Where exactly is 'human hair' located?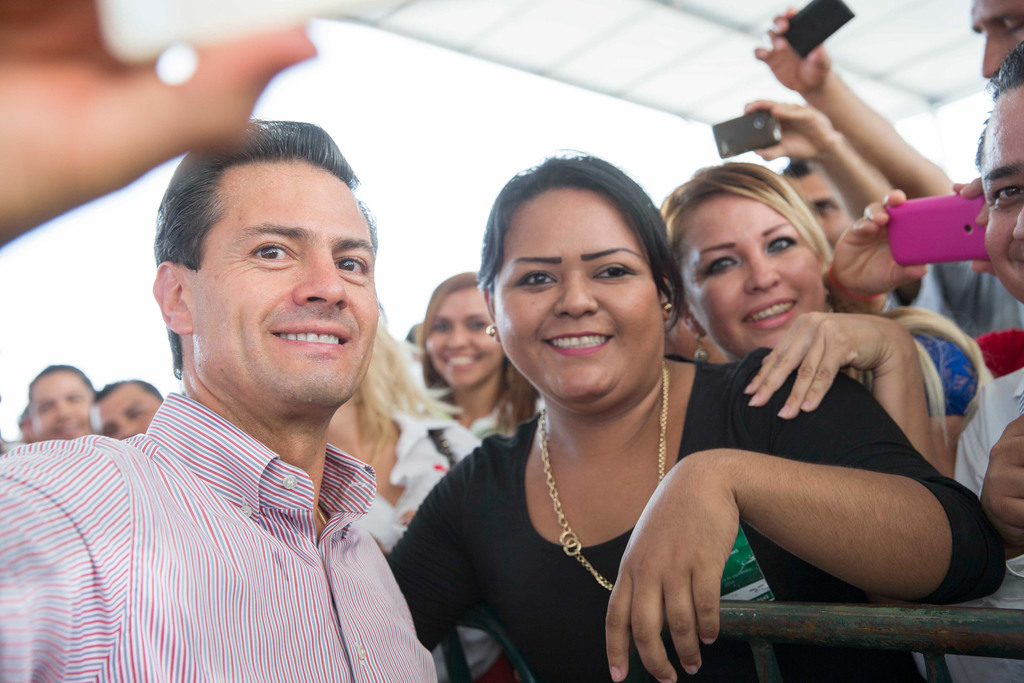
Its bounding box is 421, 277, 530, 408.
